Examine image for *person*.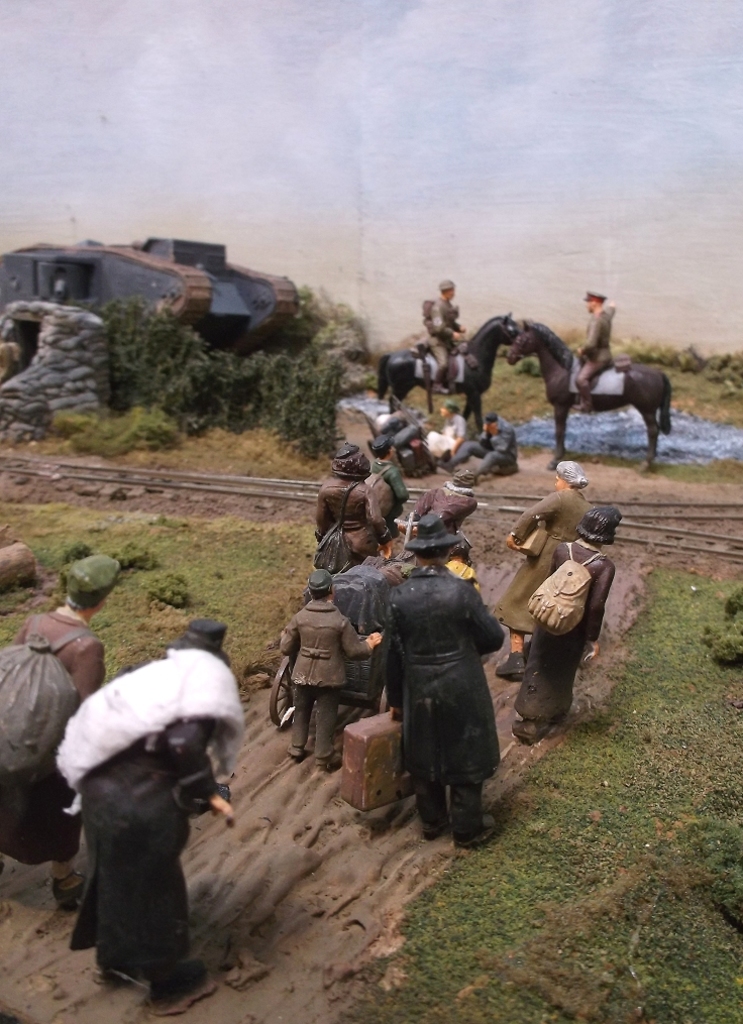
Examination result: [489,457,589,688].
